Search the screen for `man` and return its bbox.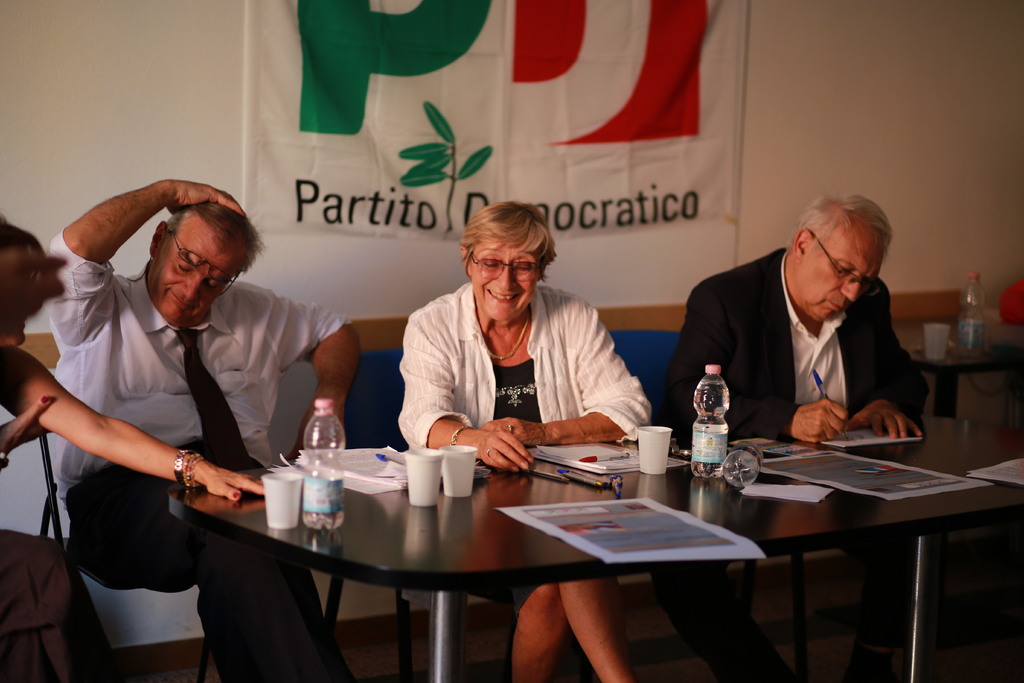
Found: [656,190,931,682].
